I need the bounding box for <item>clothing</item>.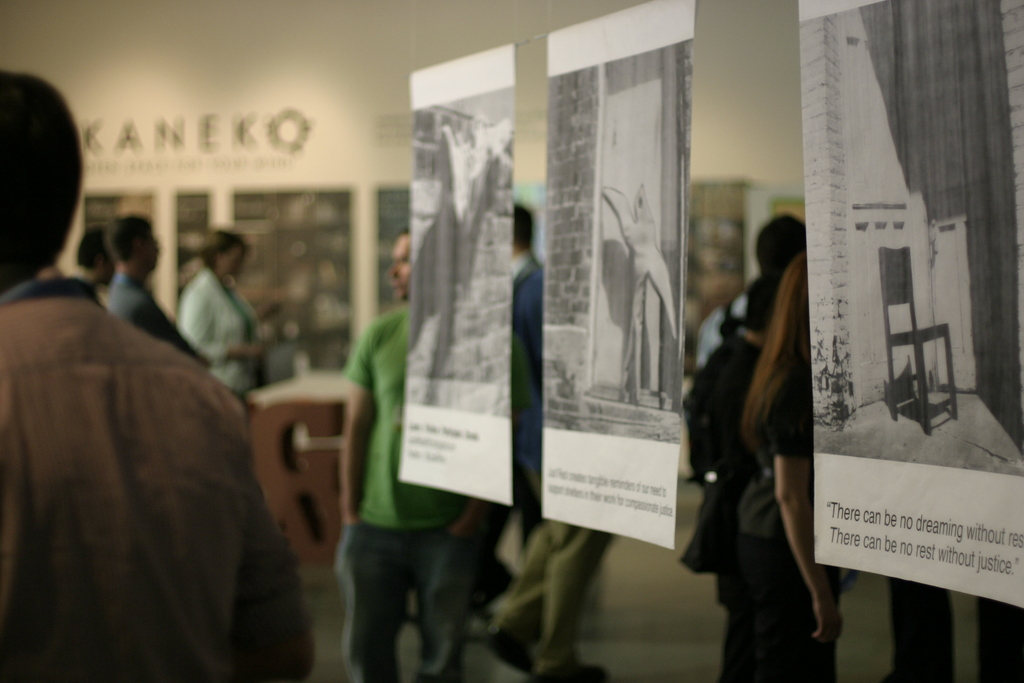
Here it is: 493,522,614,675.
